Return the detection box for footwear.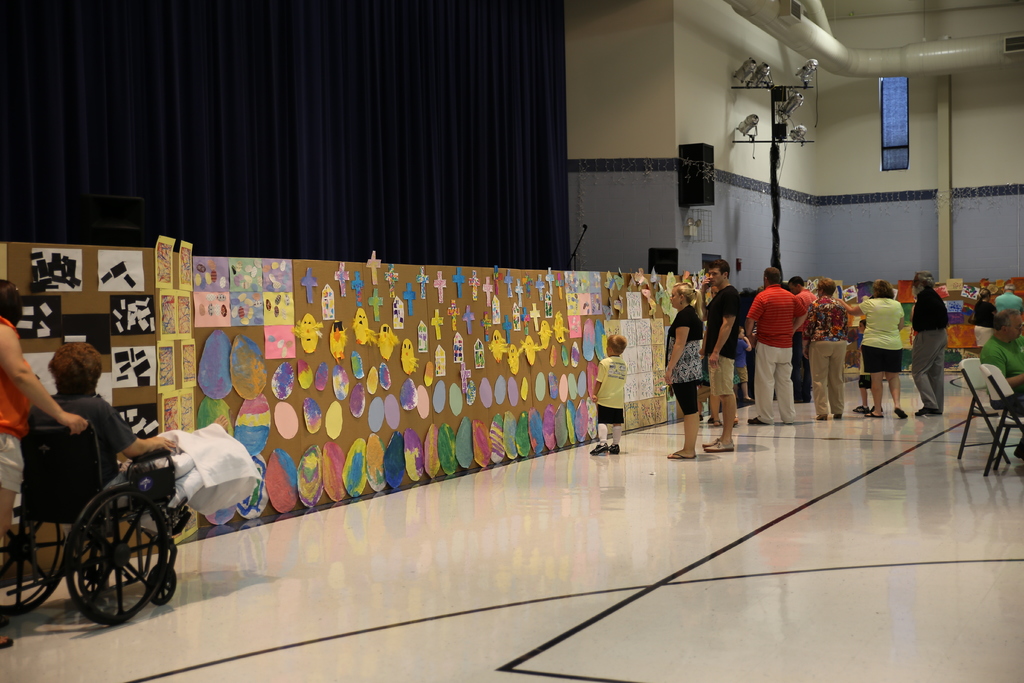
Rect(666, 451, 698, 462).
